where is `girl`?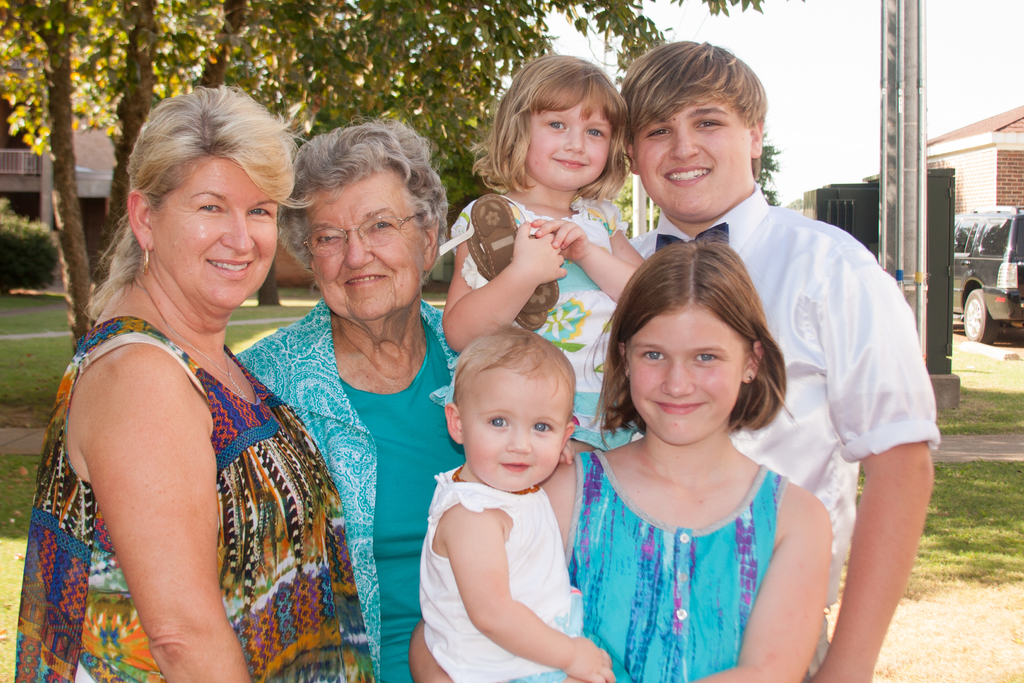
409, 231, 831, 682.
